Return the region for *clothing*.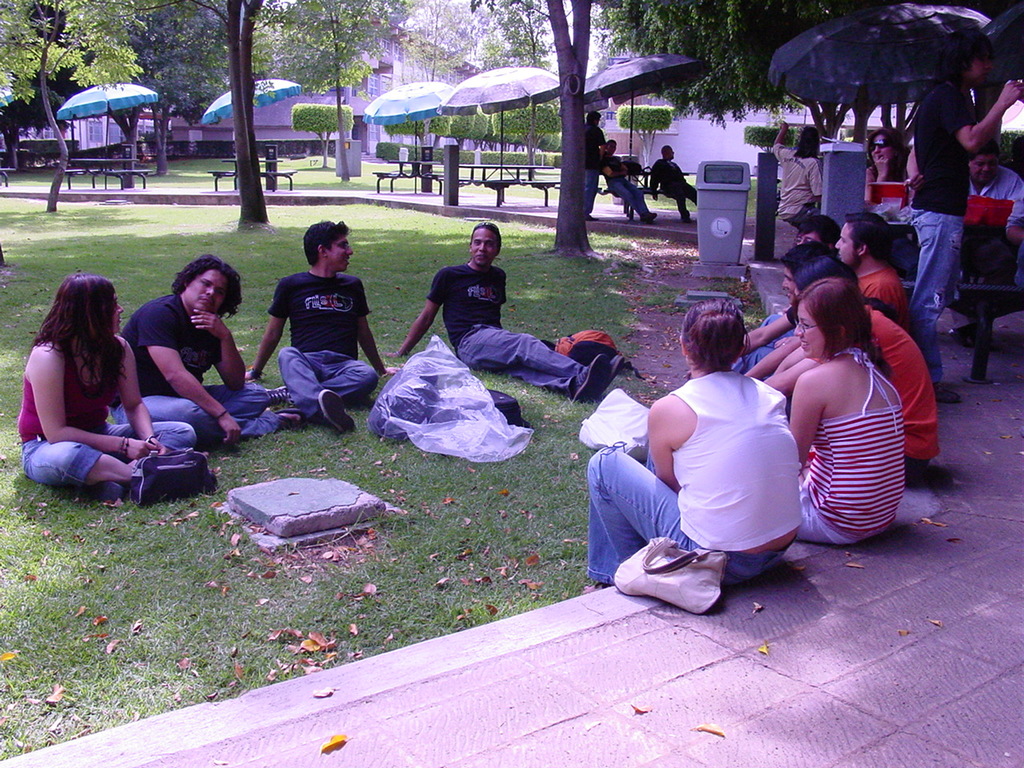
{"left": 589, "top": 363, "right": 806, "bottom": 581}.
